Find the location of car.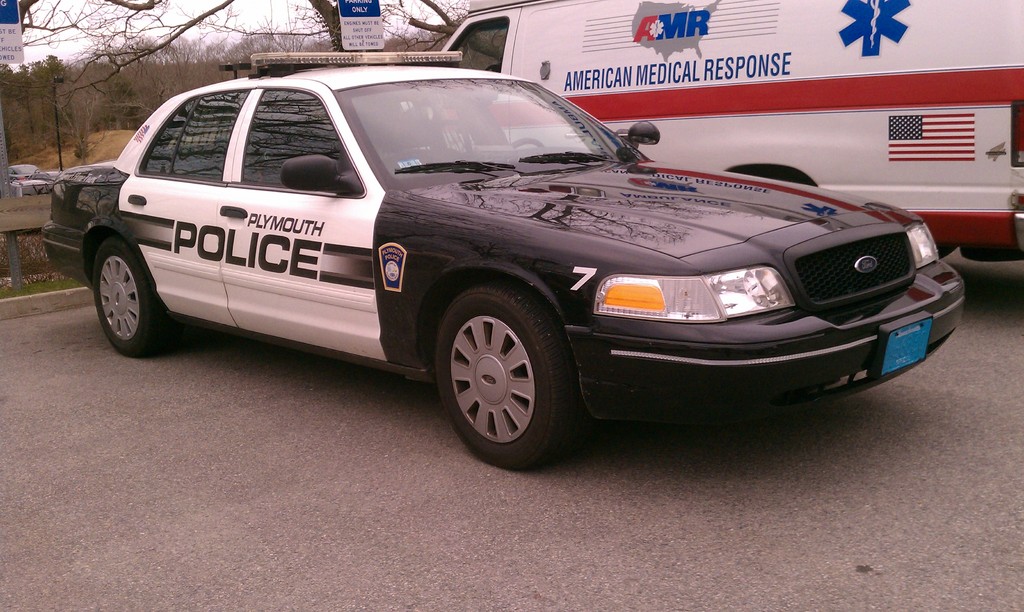
Location: bbox=[9, 161, 61, 198].
